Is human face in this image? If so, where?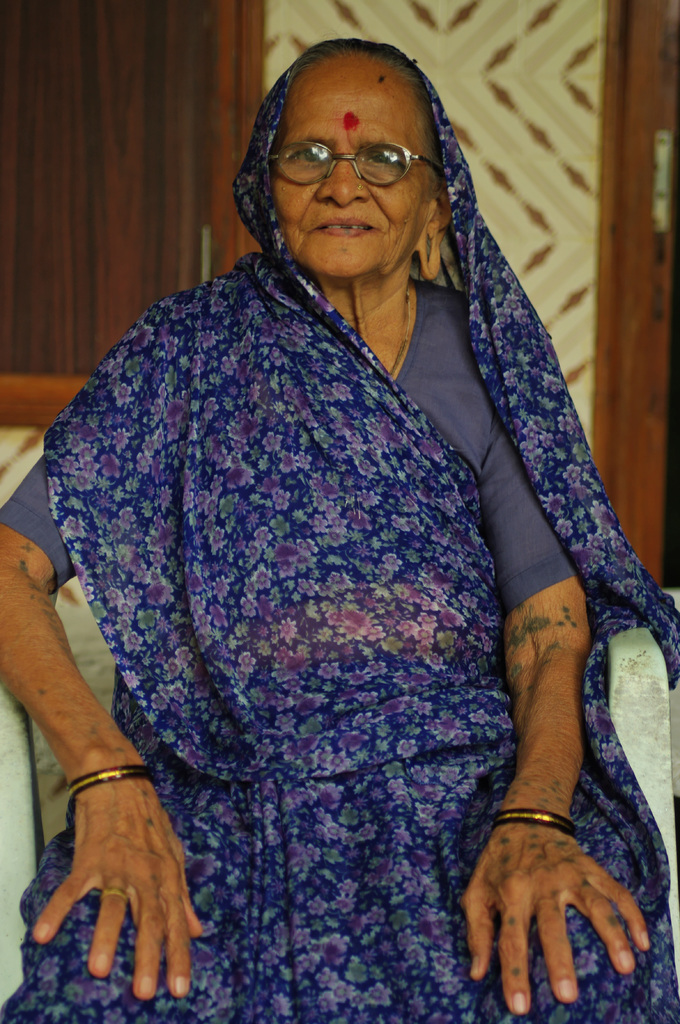
Yes, at bbox=(267, 49, 432, 281).
